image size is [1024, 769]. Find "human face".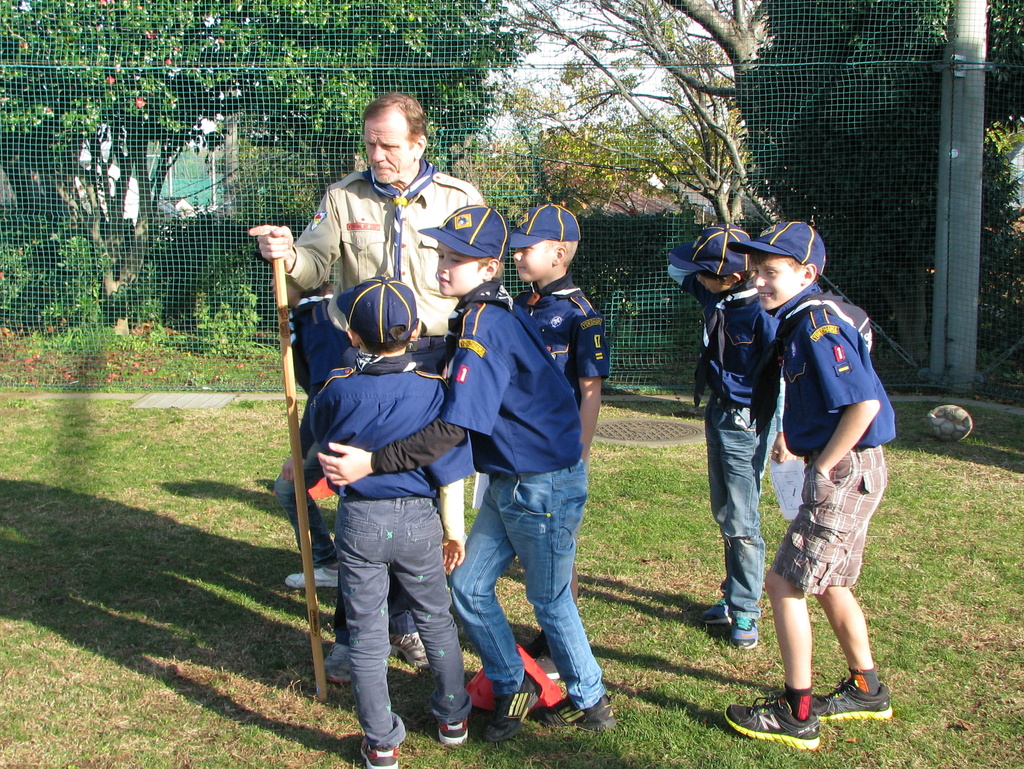
rect(365, 115, 408, 186).
